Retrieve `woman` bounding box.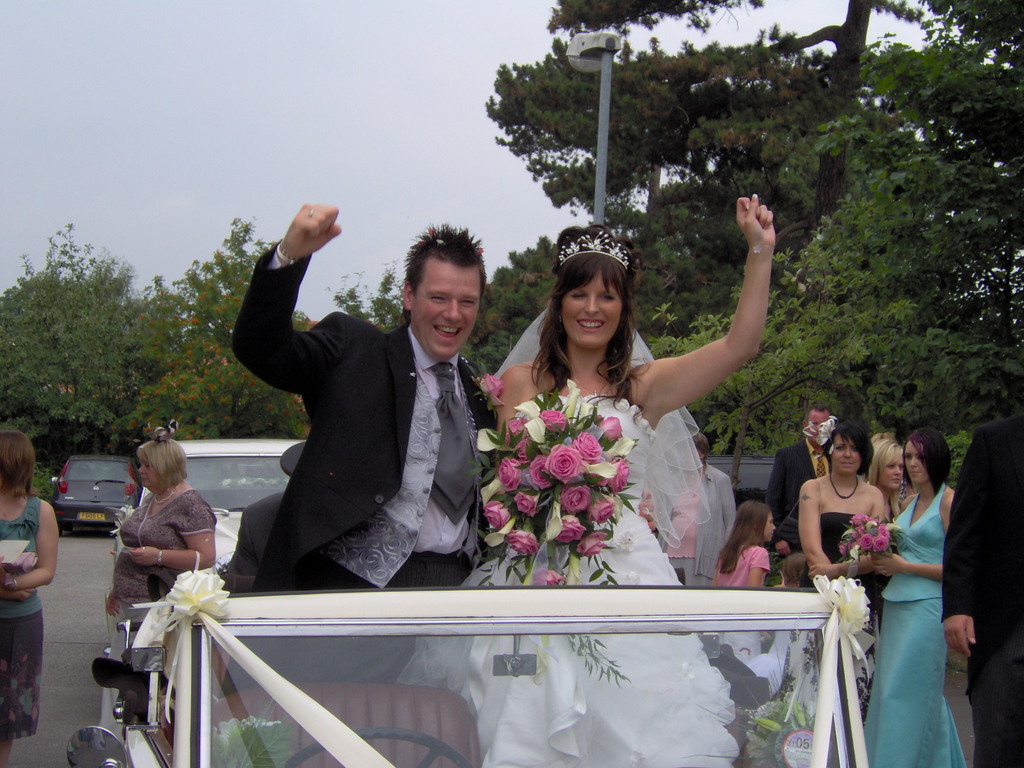
Bounding box: pyautogui.locateOnScreen(868, 435, 913, 521).
